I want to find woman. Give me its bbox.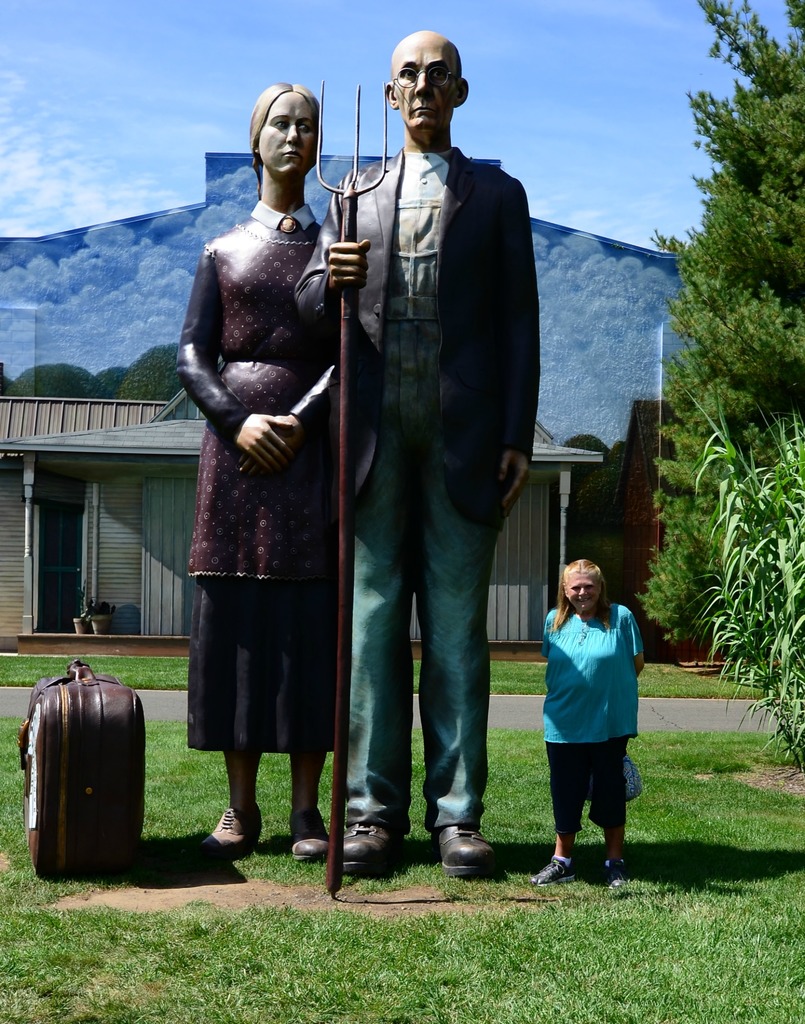
529:557:644:887.
